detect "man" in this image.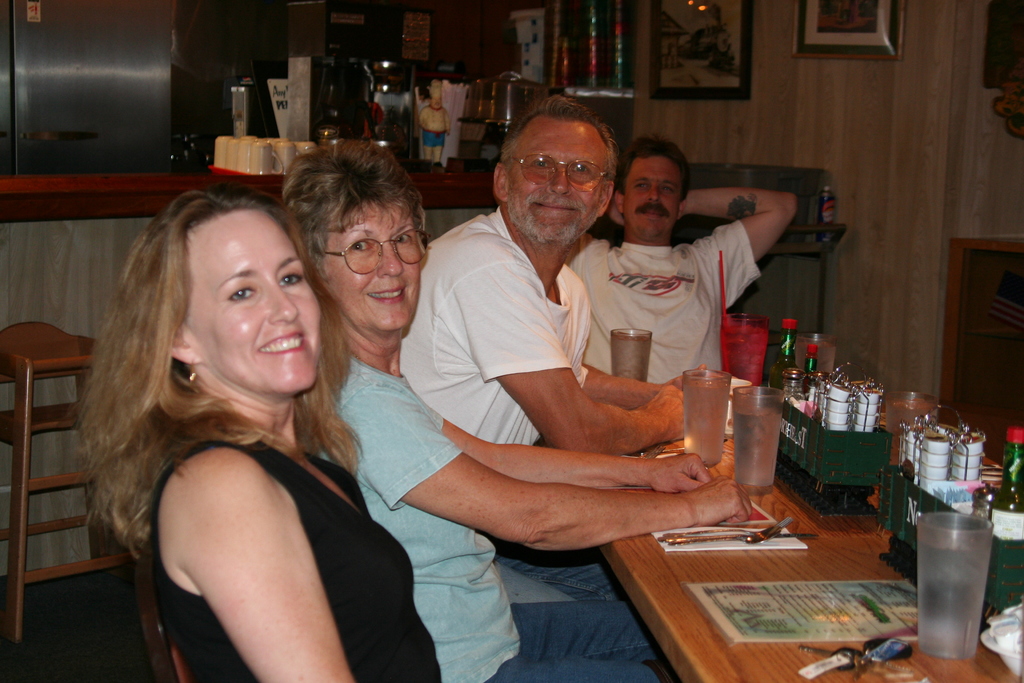
Detection: crop(397, 92, 717, 597).
